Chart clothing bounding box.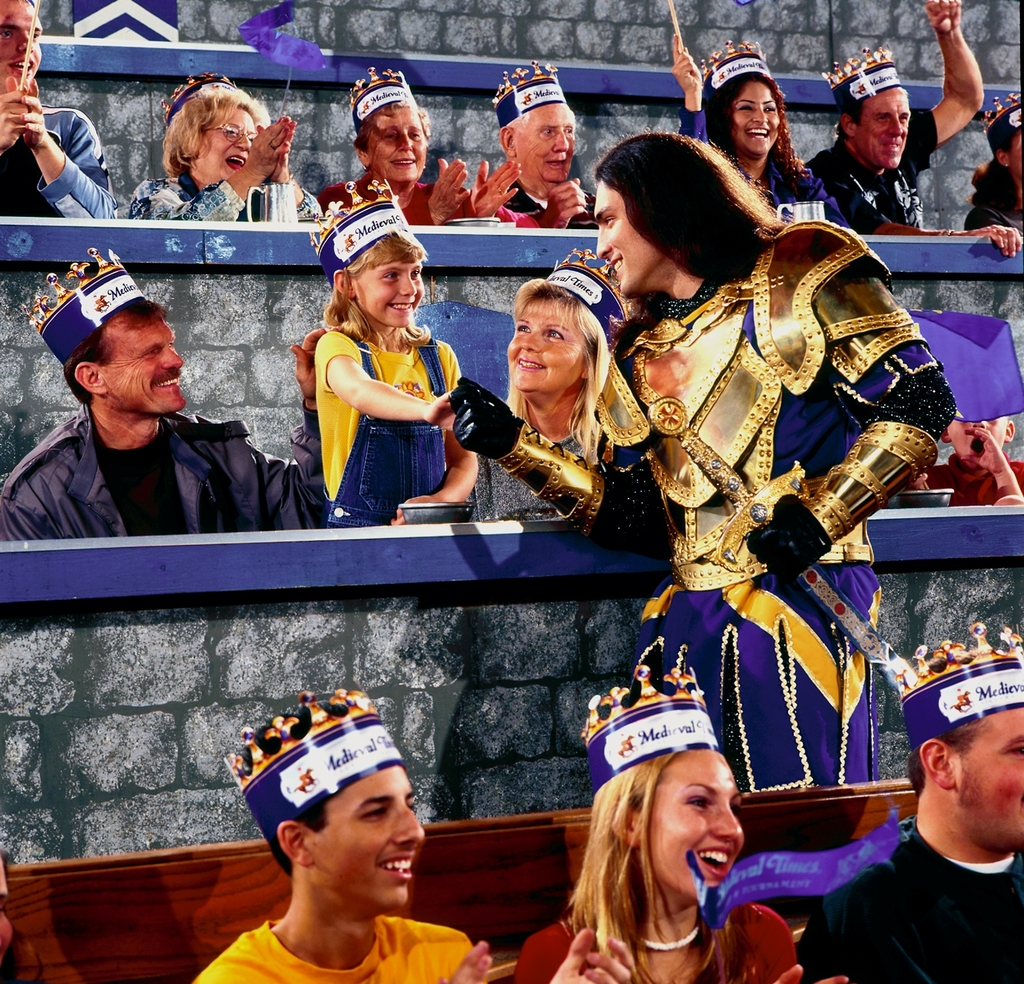
Charted: bbox=[519, 887, 794, 983].
